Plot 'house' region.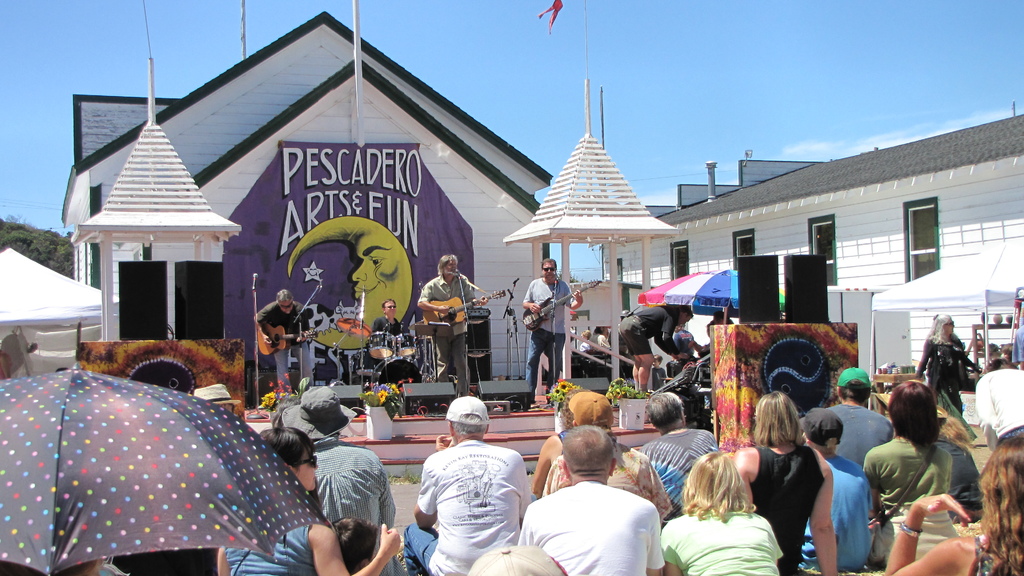
Plotted at left=60, top=0, right=553, bottom=415.
